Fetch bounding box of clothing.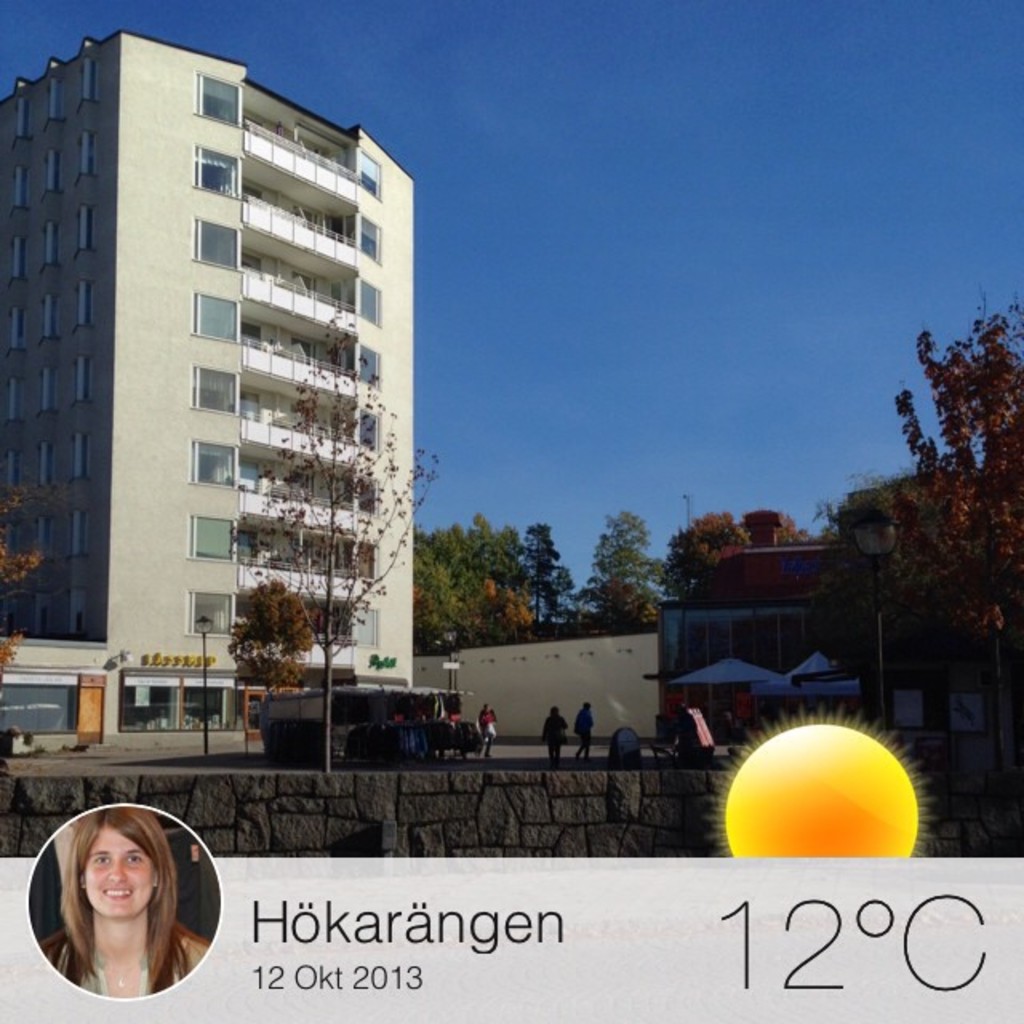
Bbox: detection(38, 926, 205, 1000).
